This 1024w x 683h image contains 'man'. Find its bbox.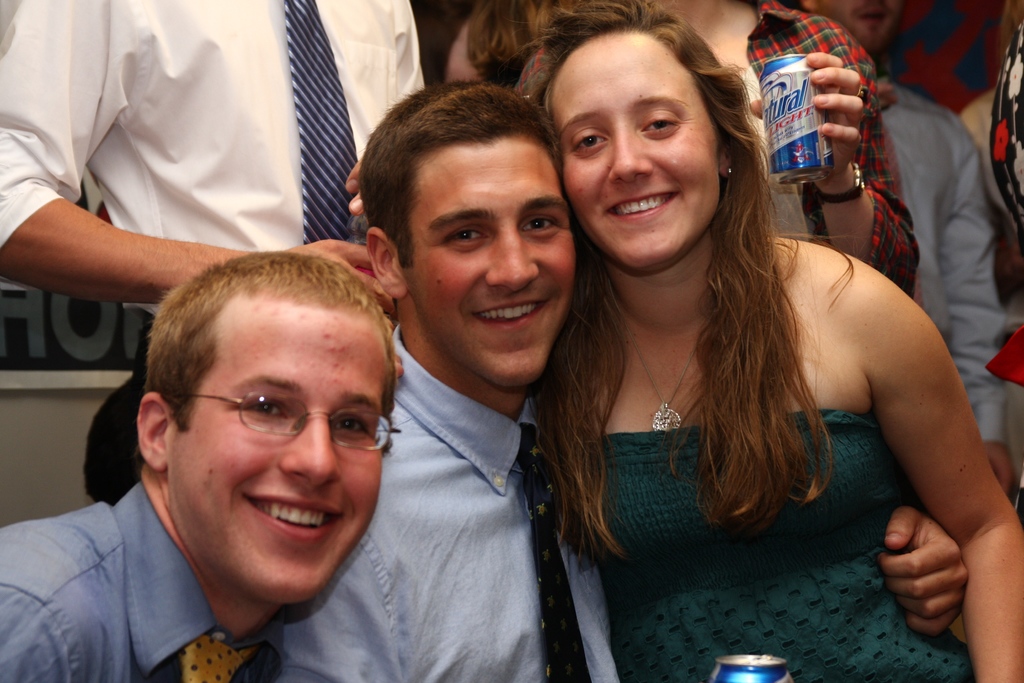
bbox=(765, 0, 1015, 495).
